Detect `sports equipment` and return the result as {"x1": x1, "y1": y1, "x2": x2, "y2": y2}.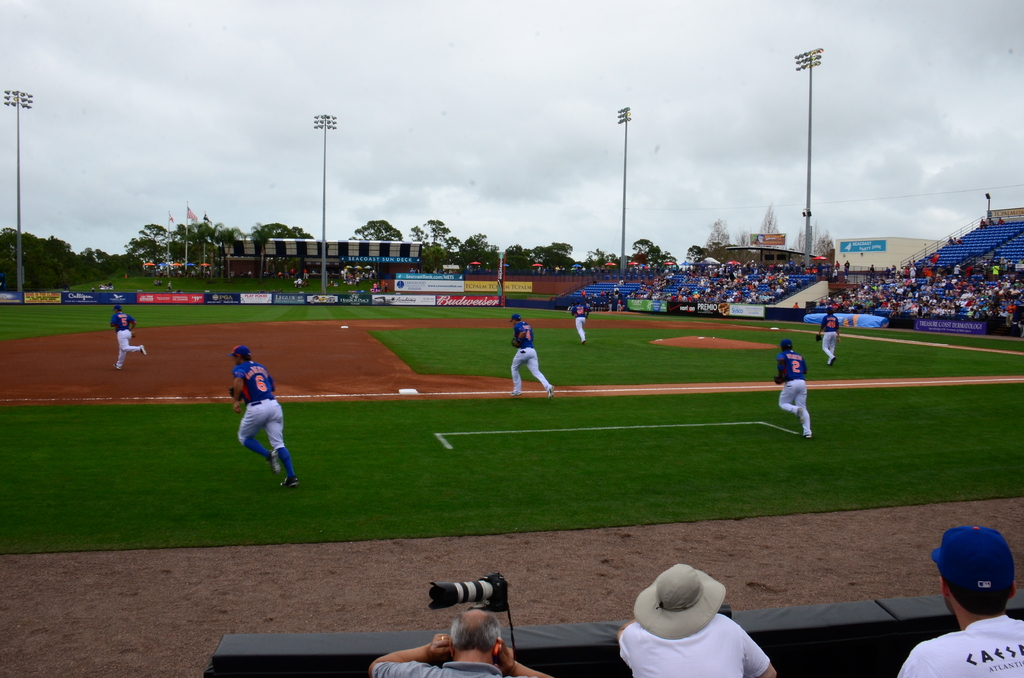
{"x1": 264, "y1": 446, "x2": 284, "y2": 478}.
